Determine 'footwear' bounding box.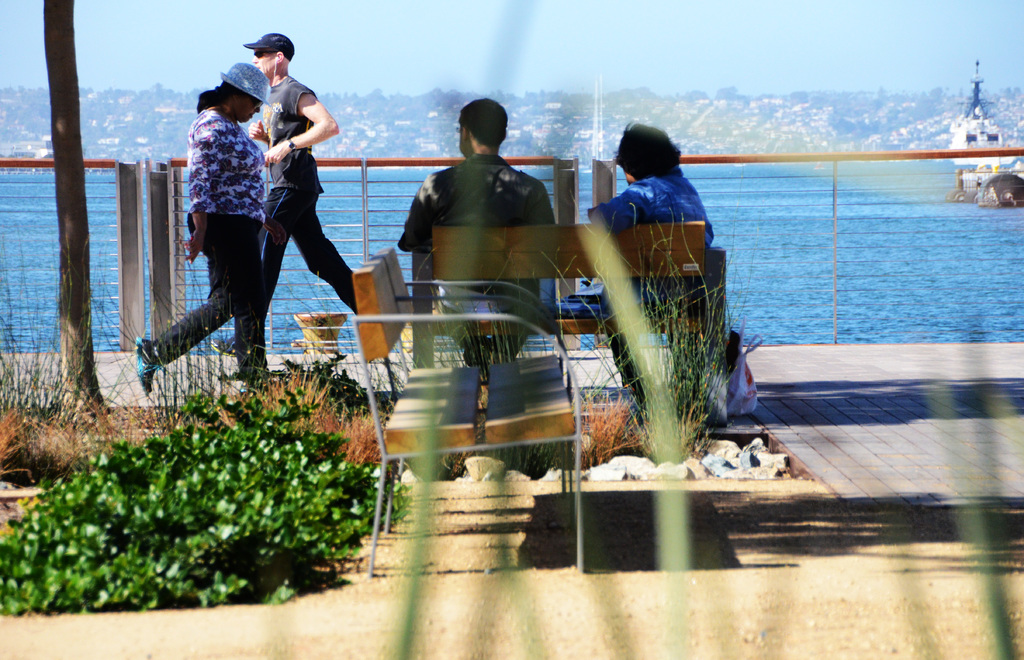
Determined: [x1=212, y1=342, x2=232, y2=355].
